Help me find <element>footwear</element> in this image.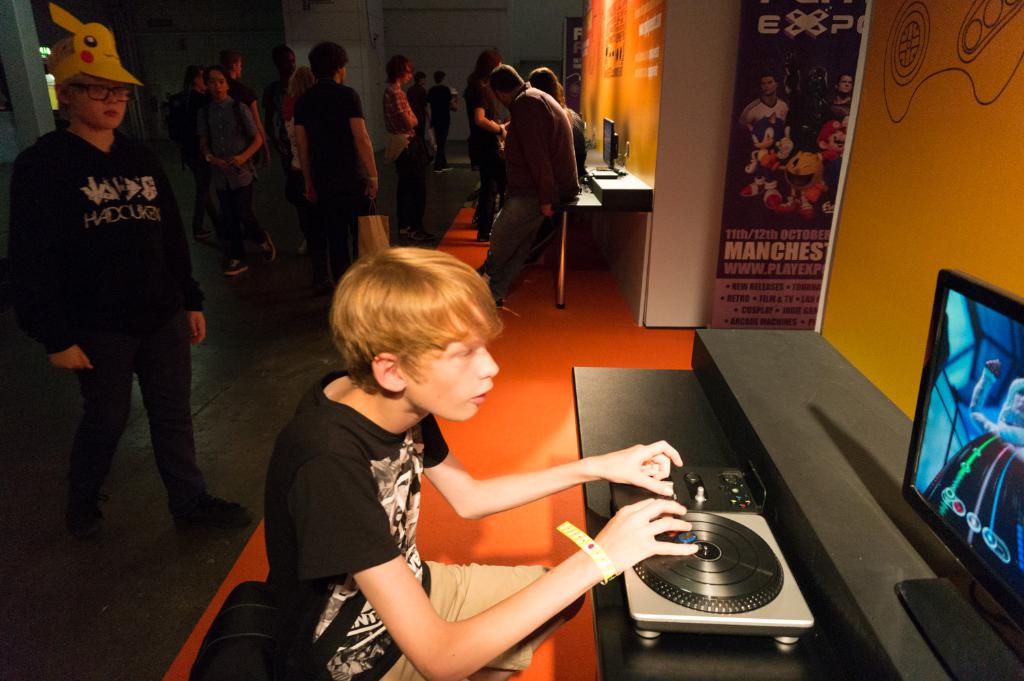
Found it: 193,230,217,243.
